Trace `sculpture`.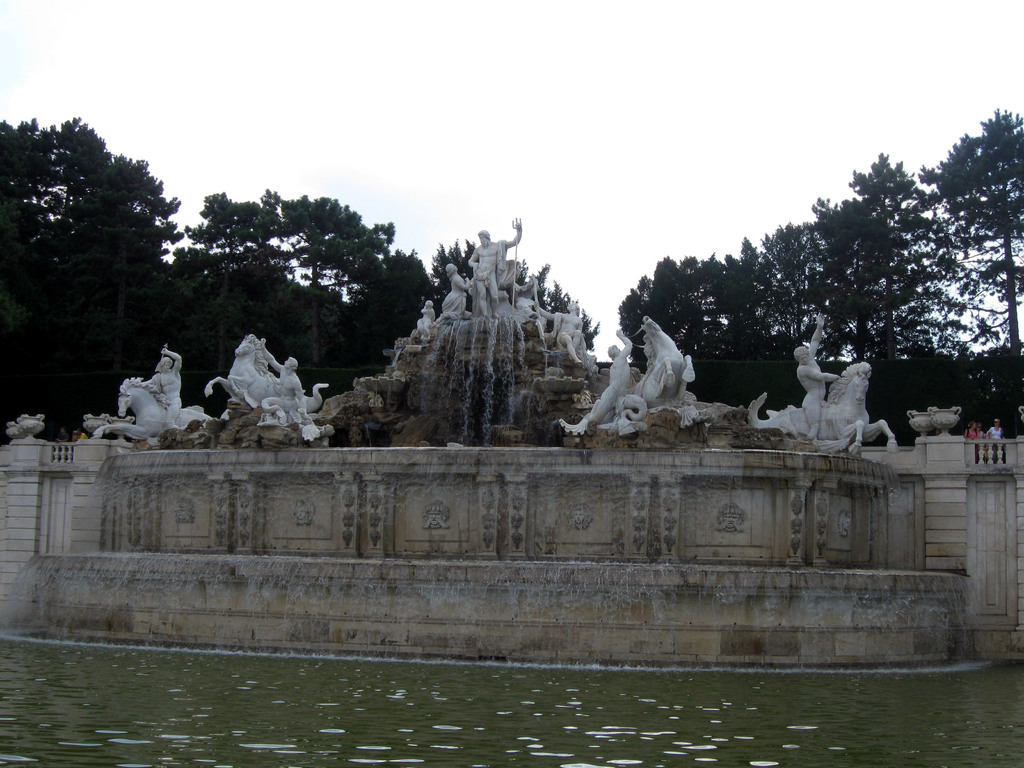
Traced to (left=97, top=347, right=216, bottom=441).
